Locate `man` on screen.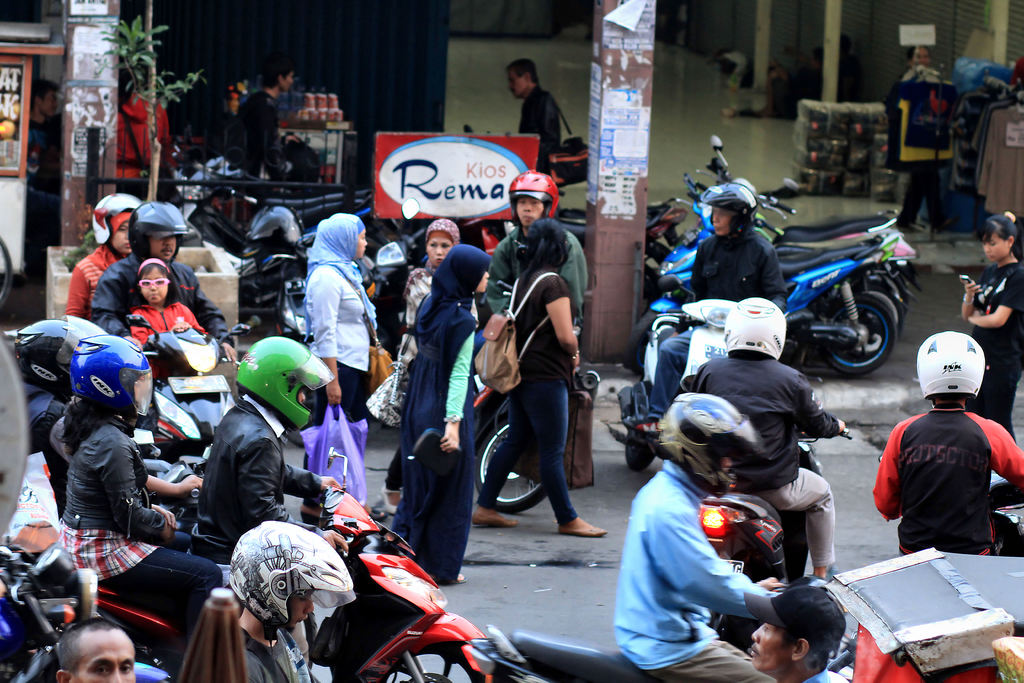
On screen at {"x1": 224, "y1": 514, "x2": 350, "y2": 682}.
